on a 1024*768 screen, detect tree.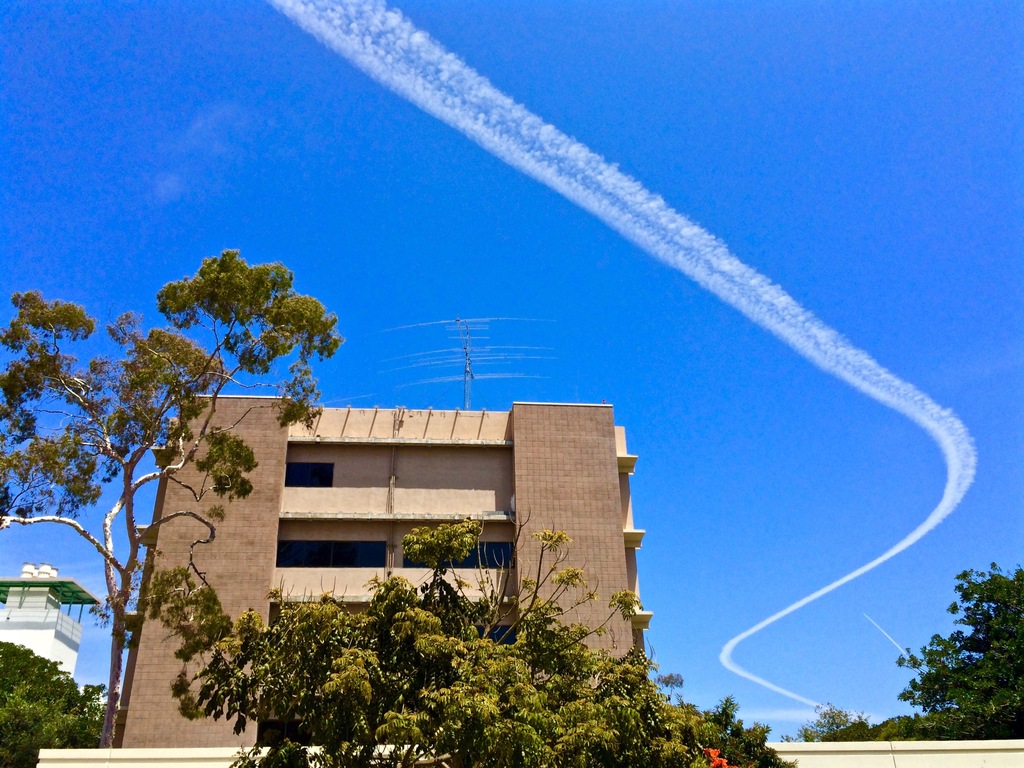
bbox=[0, 238, 354, 751].
